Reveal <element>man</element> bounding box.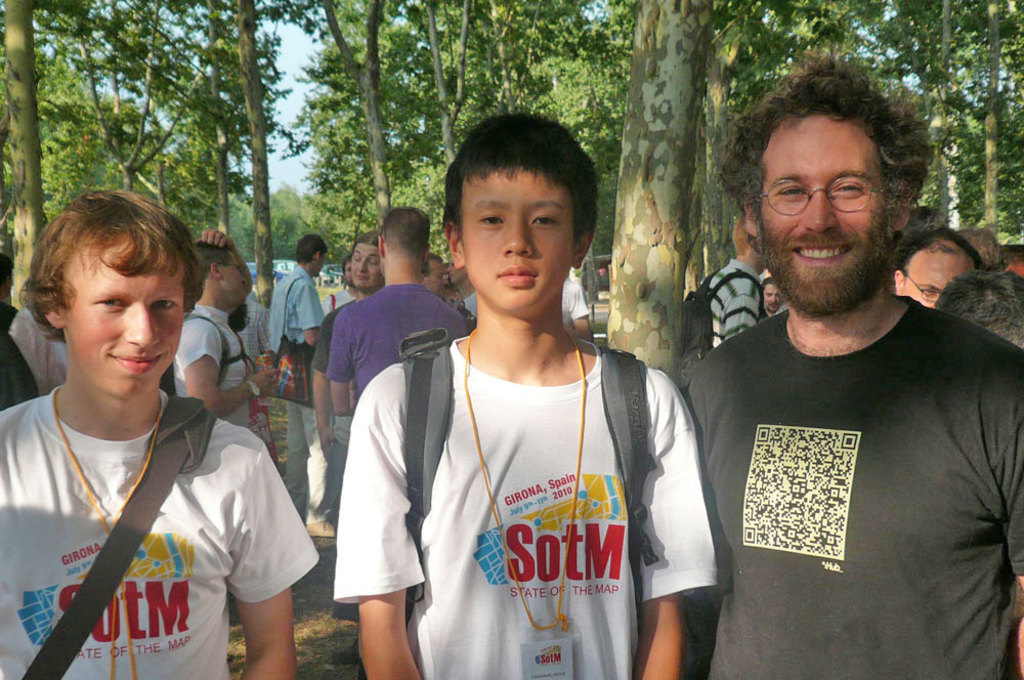
Revealed: crop(689, 219, 770, 350).
